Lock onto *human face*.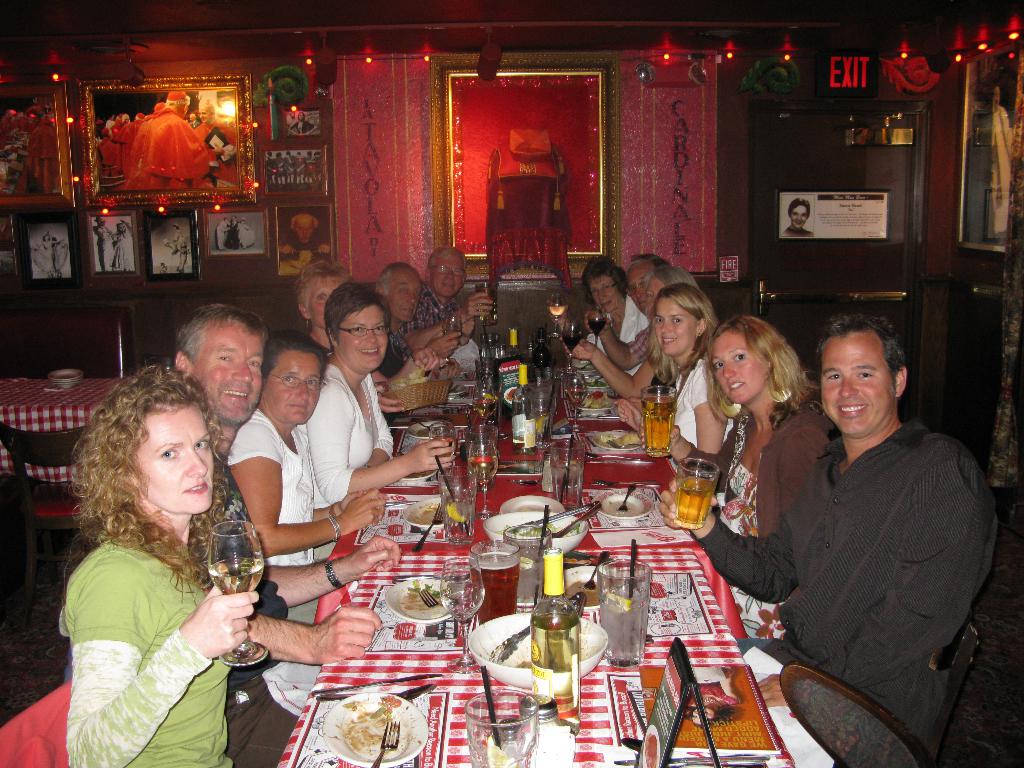
Locked: [267, 349, 322, 429].
